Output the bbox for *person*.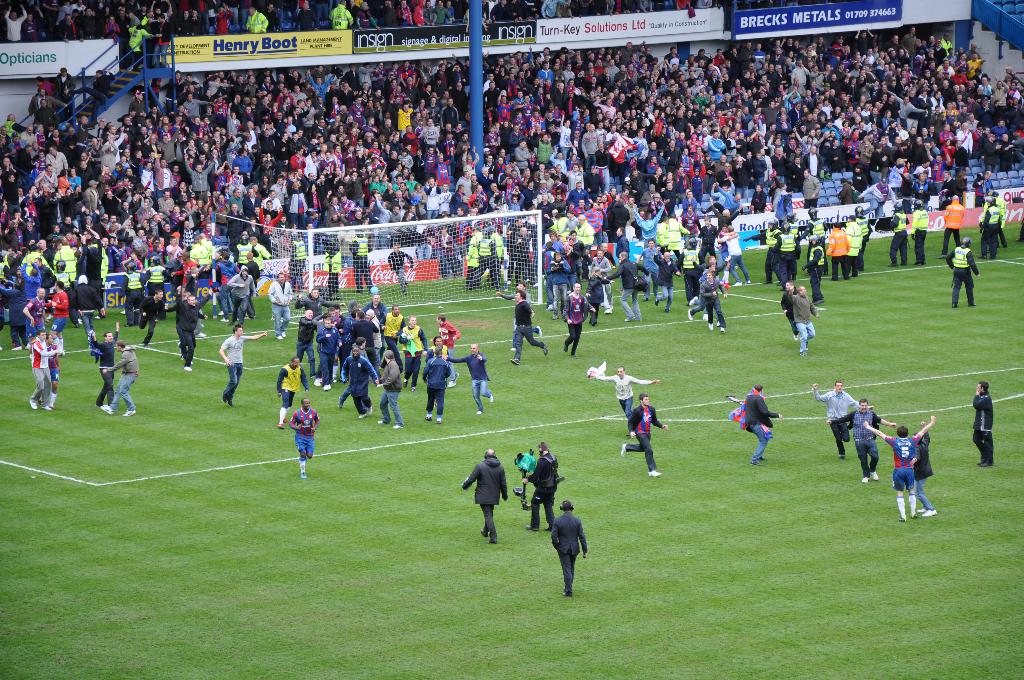
Rect(786, 285, 819, 355).
